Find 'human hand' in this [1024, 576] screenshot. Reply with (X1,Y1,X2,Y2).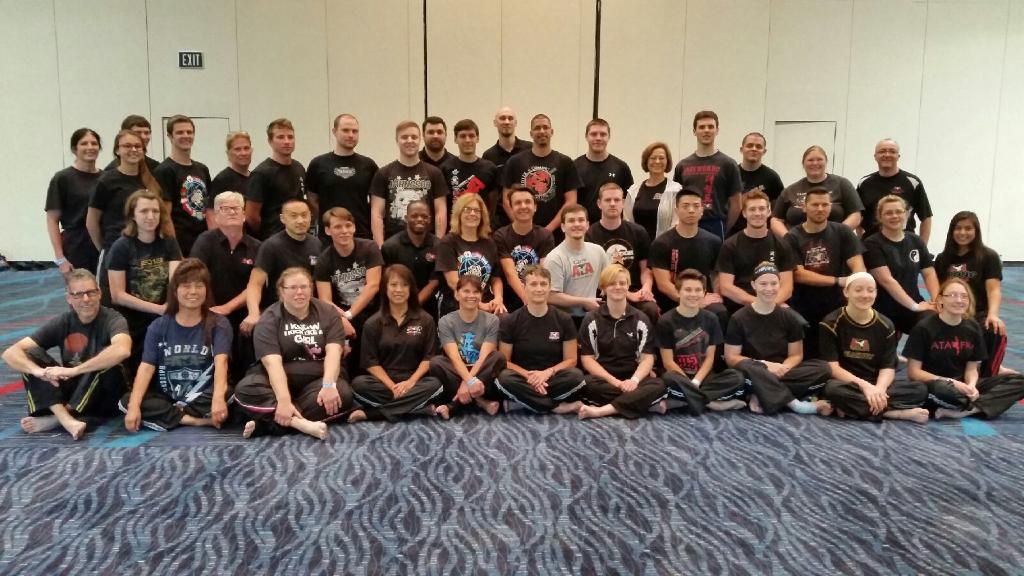
(124,405,144,436).
